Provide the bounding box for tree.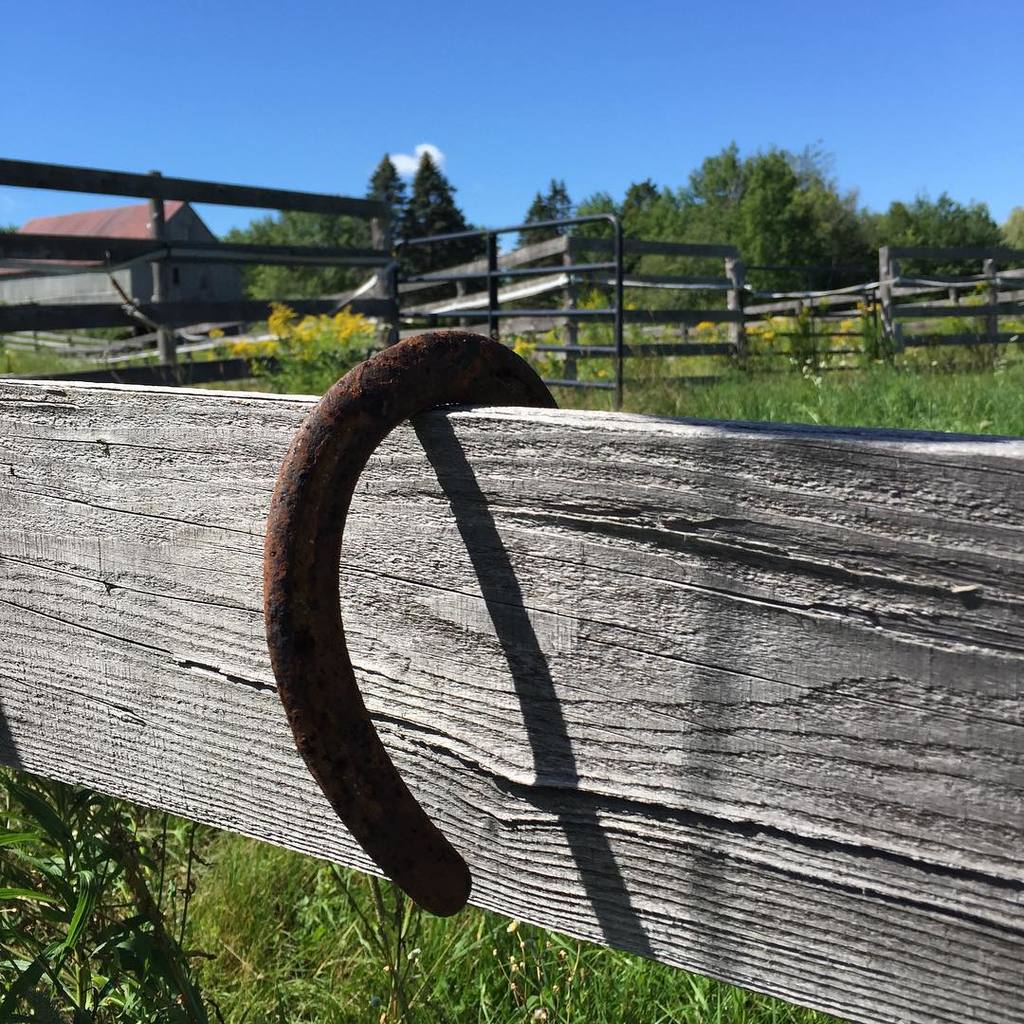
left=362, top=150, right=417, bottom=260.
